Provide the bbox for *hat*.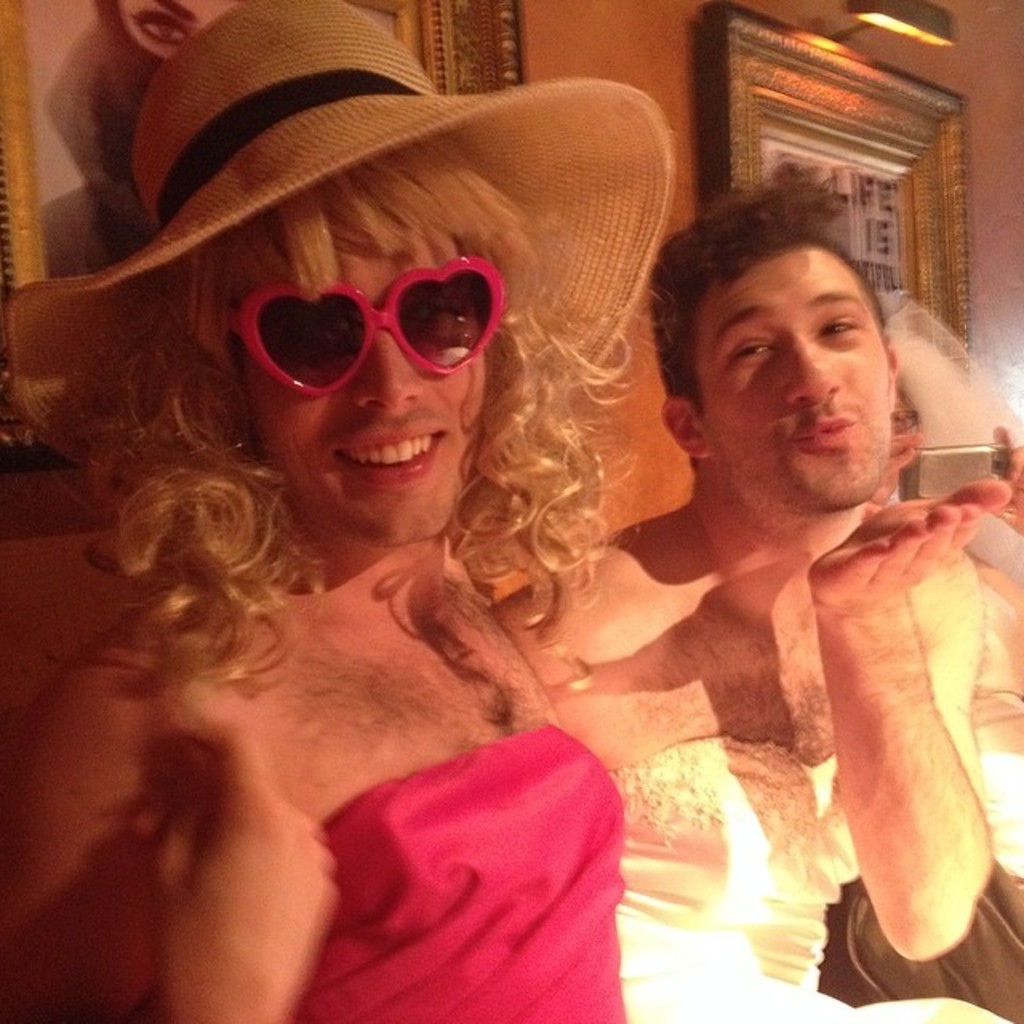
bbox=[10, 0, 678, 482].
